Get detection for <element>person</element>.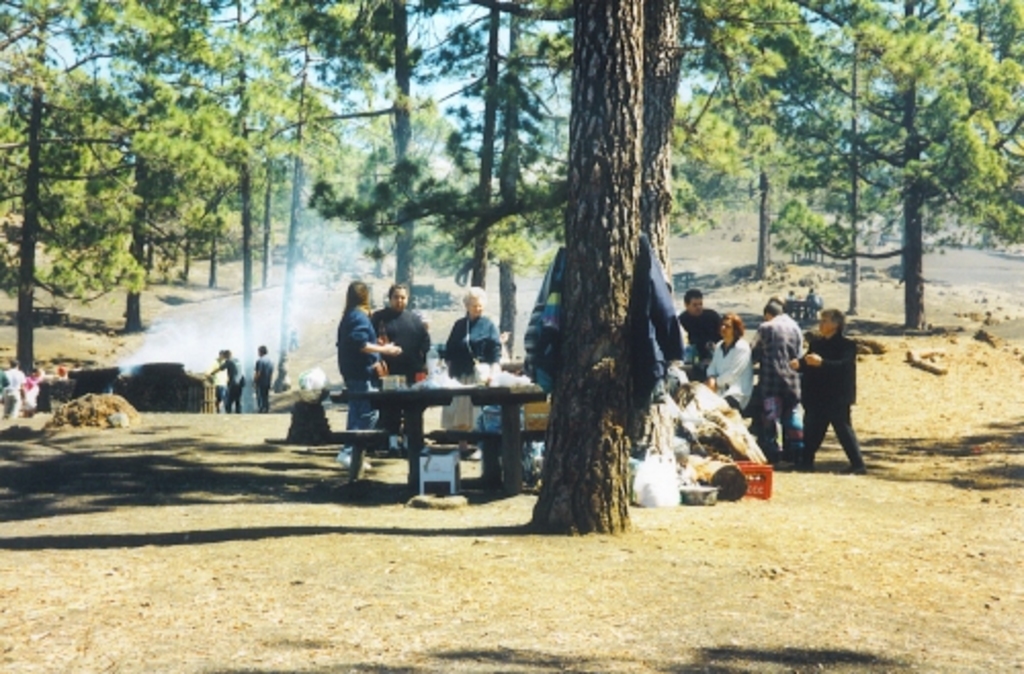
Detection: [254,348,276,416].
